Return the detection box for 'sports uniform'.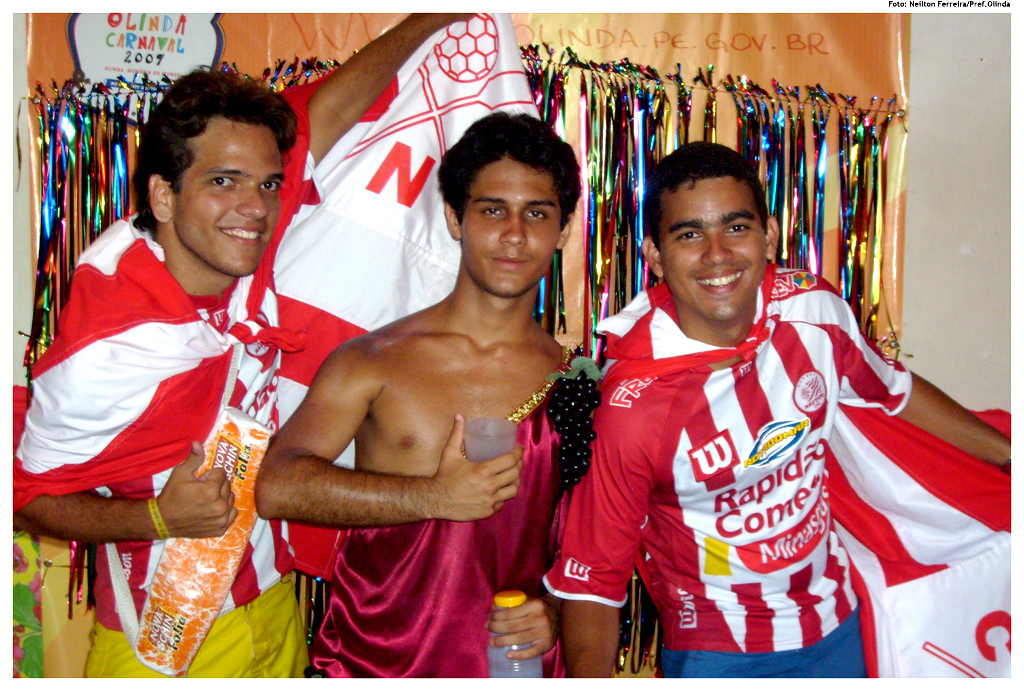
l=634, t=320, r=866, b=685.
